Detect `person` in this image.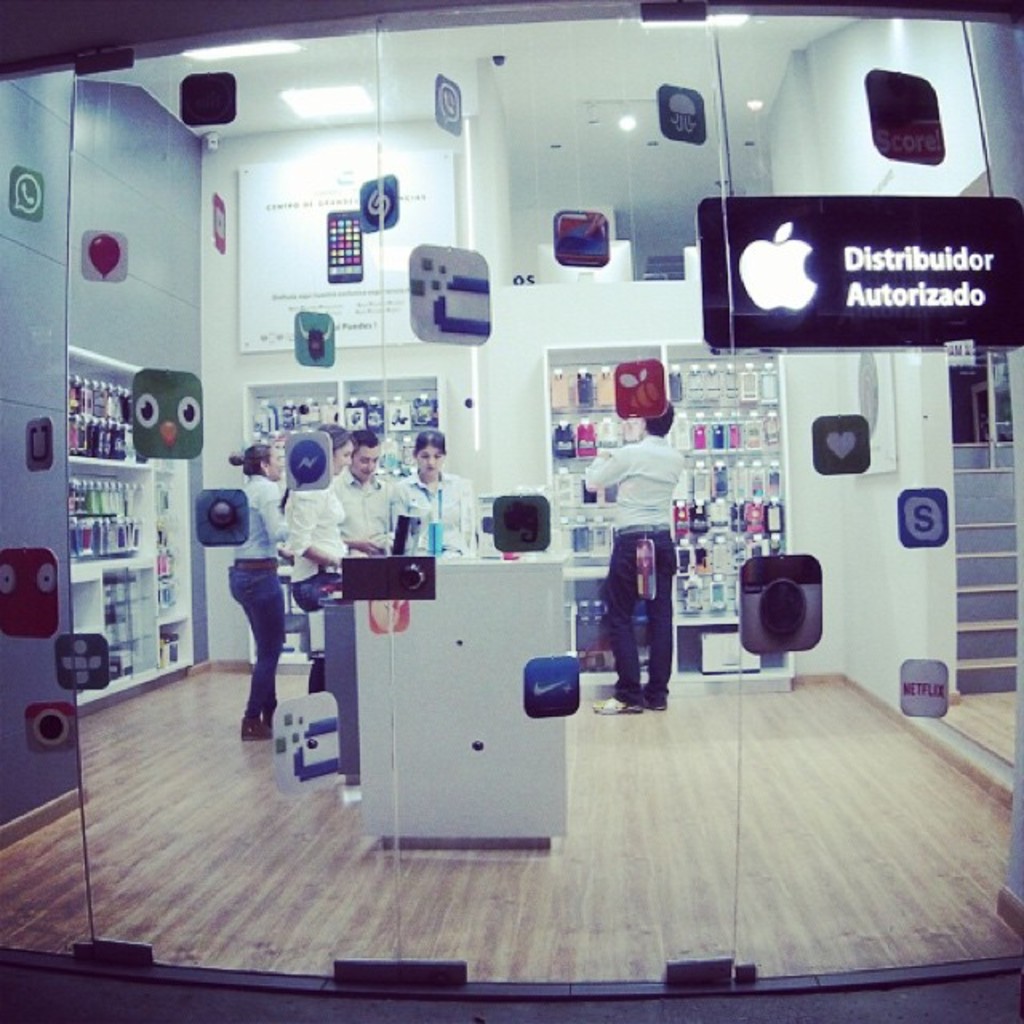
Detection: 278/421/382/611.
